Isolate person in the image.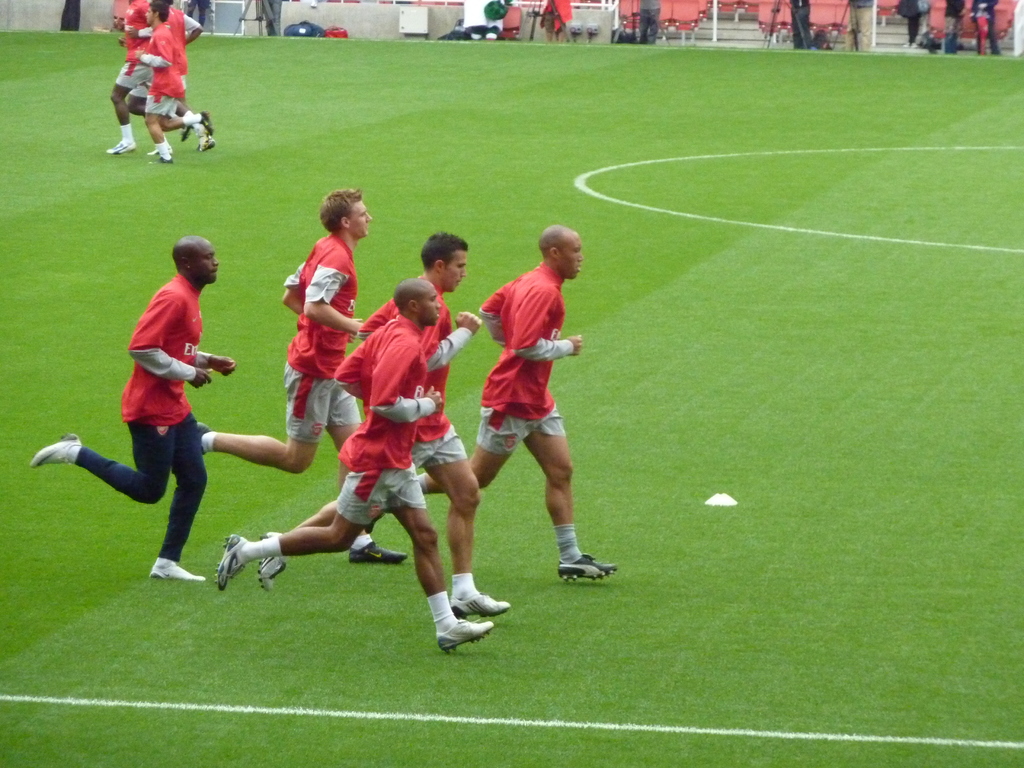
Isolated region: bbox(87, 218, 220, 616).
